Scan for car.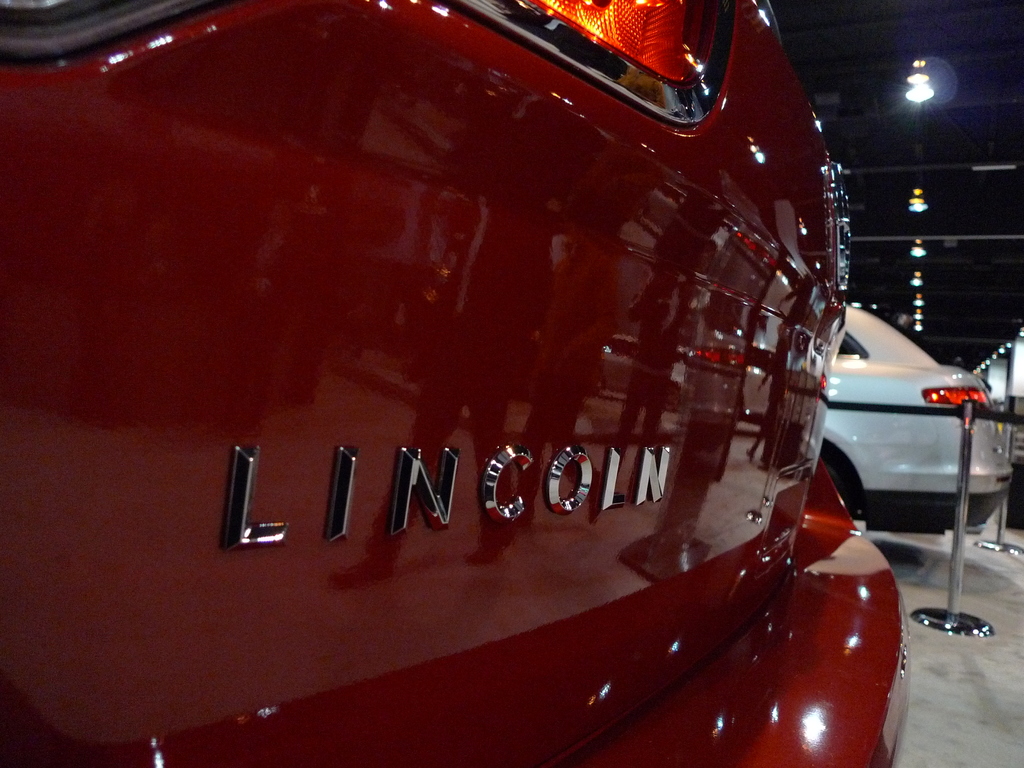
Scan result: [left=818, top=301, right=1010, bottom=512].
